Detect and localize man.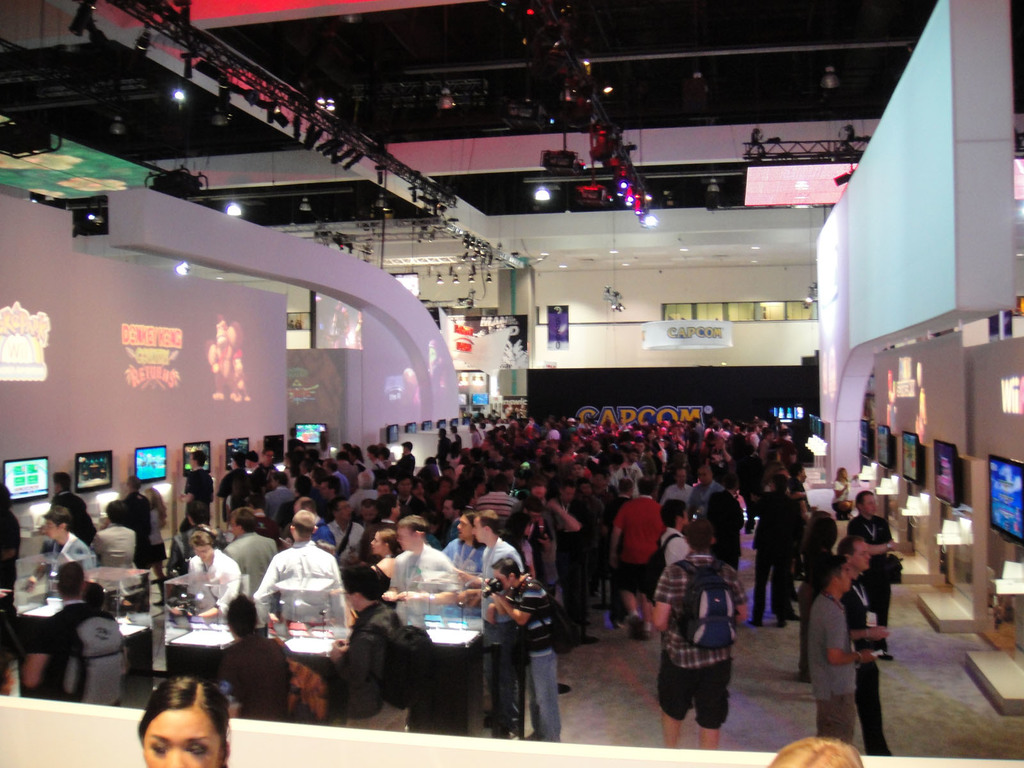
Localized at x1=216 y1=451 x2=248 y2=522.
